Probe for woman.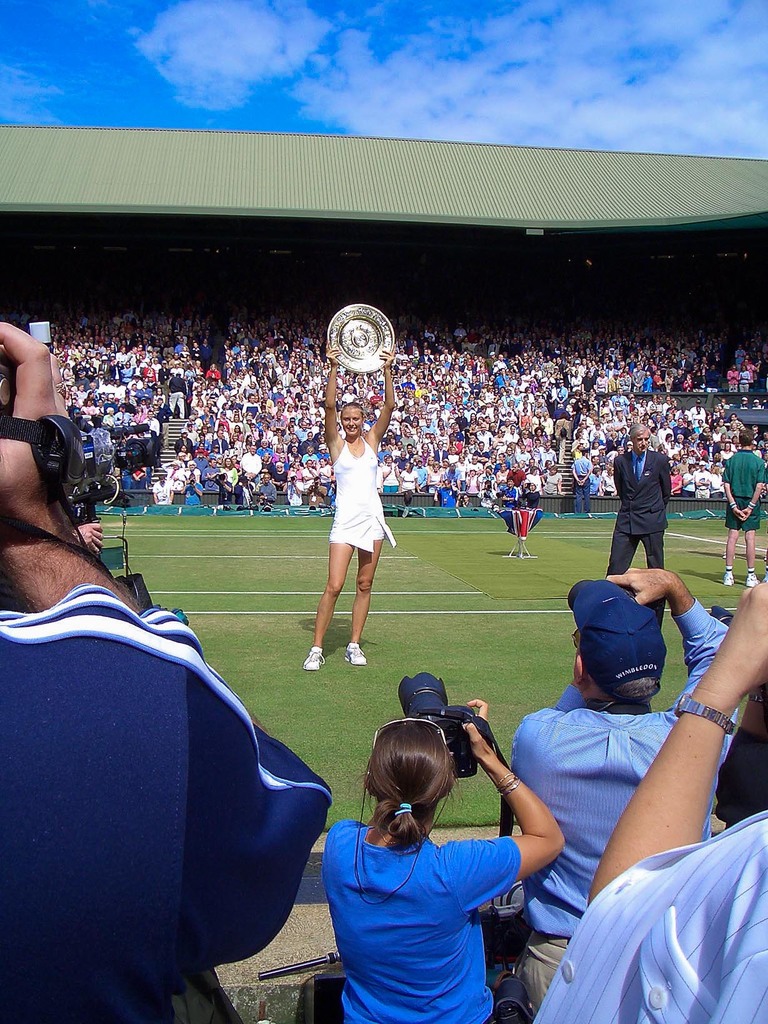
Probe result: 303 341 406 666.
